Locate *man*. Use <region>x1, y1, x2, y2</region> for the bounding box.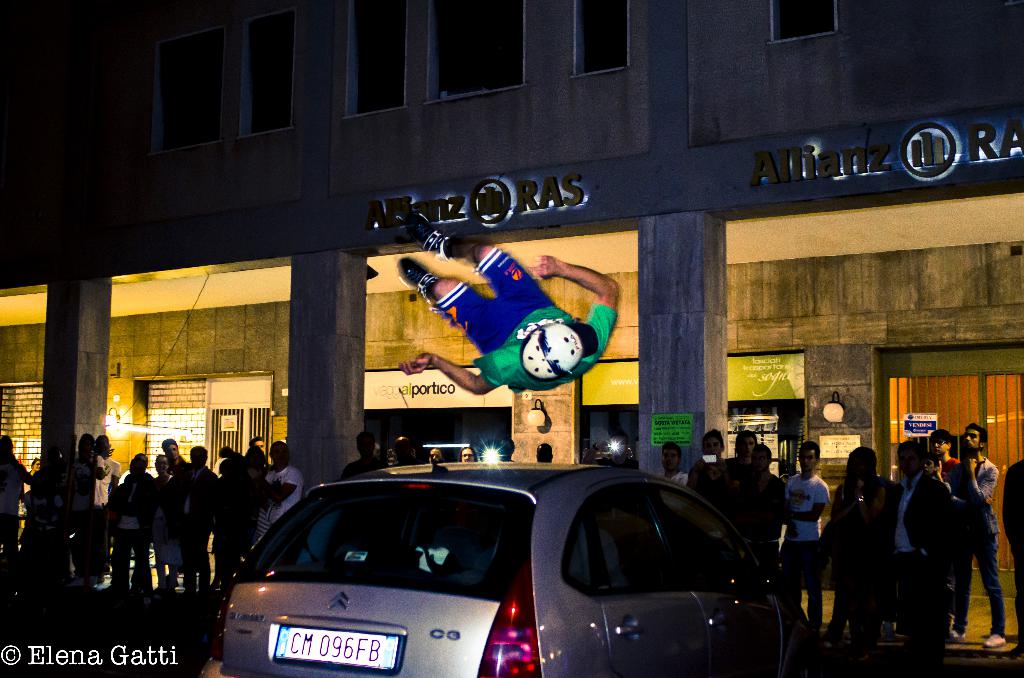
<region>995, 460, 1023, 641</region>.
